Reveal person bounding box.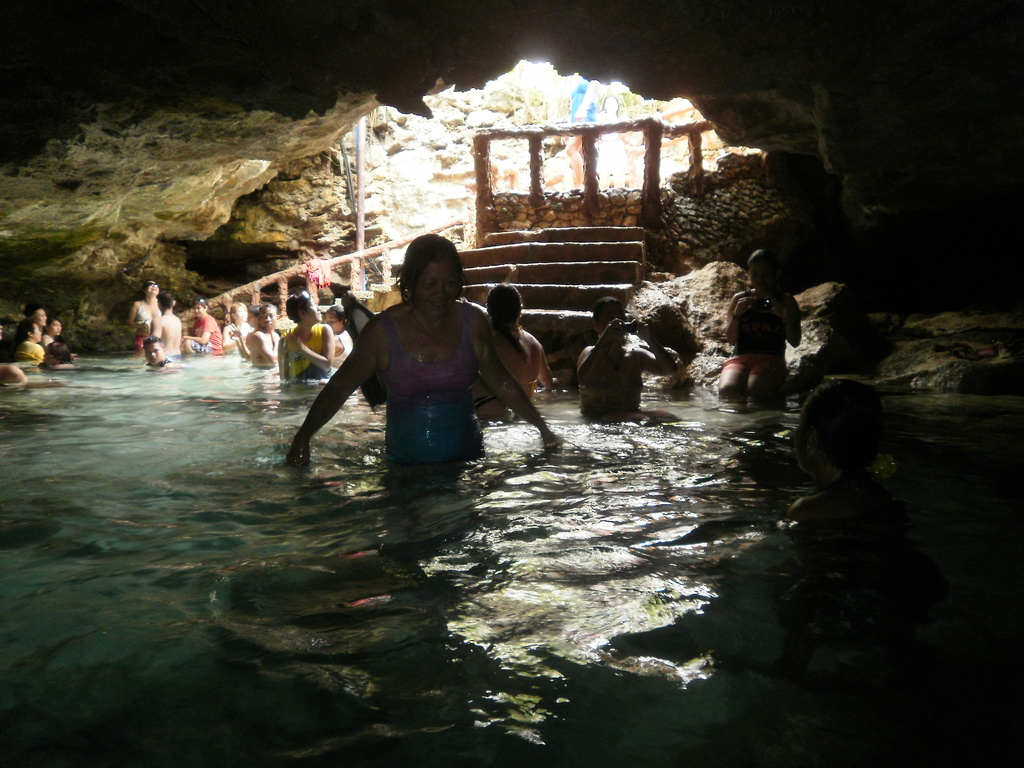
Revealed: select_region(571, 297, 673, 422).
